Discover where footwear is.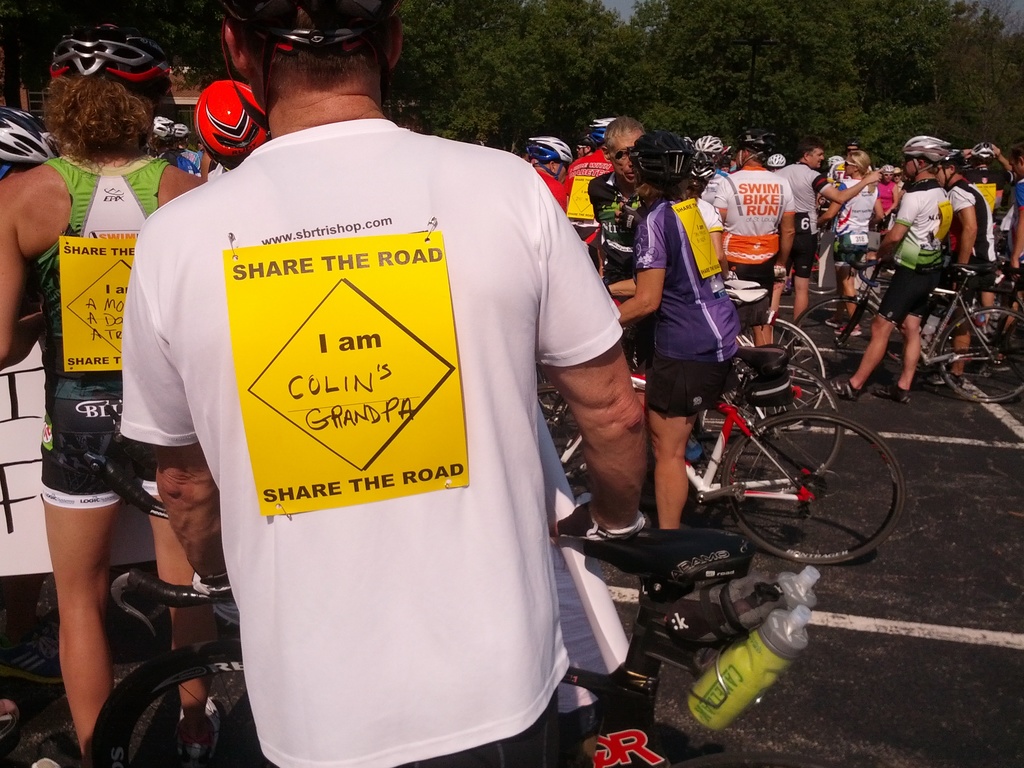
Discovered at rect(0, 623, 65, 687).
